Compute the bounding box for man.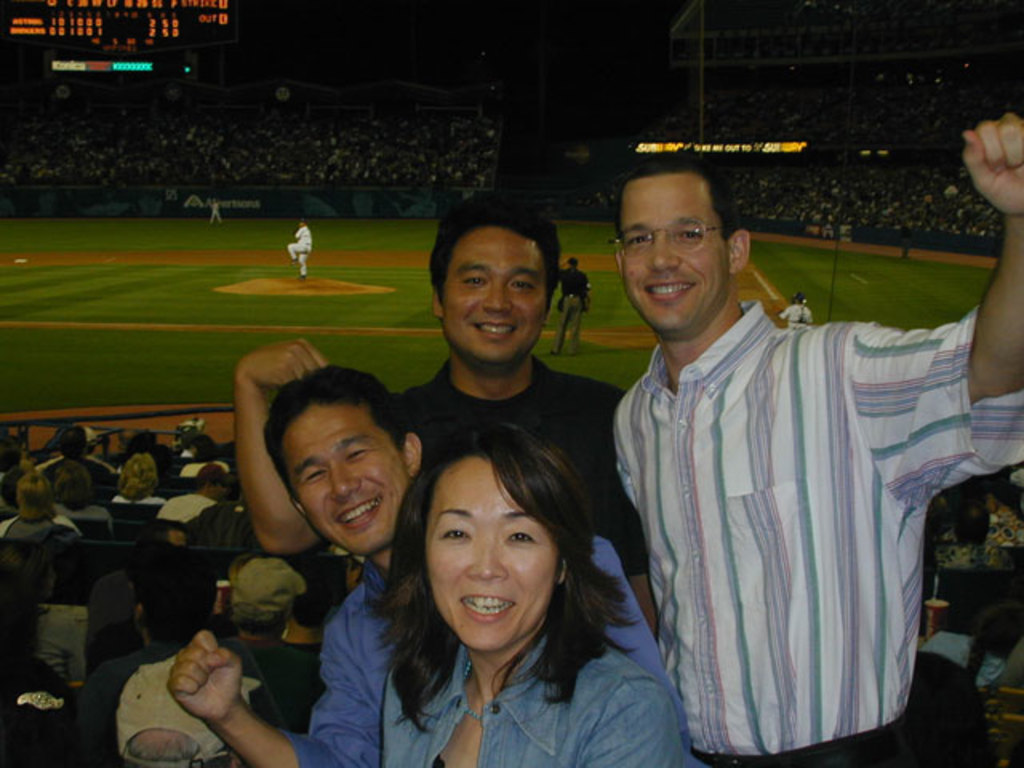
{"left": 46, "top": 424, "right": 118, "bottom": 496}.
